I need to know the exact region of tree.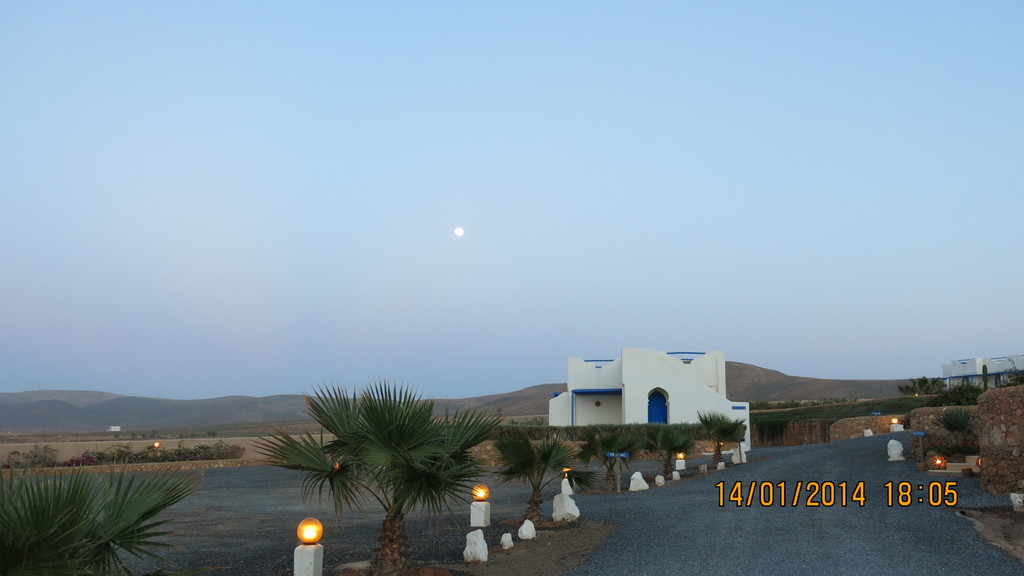
Region: select_region(273, 381, 483, 575).
